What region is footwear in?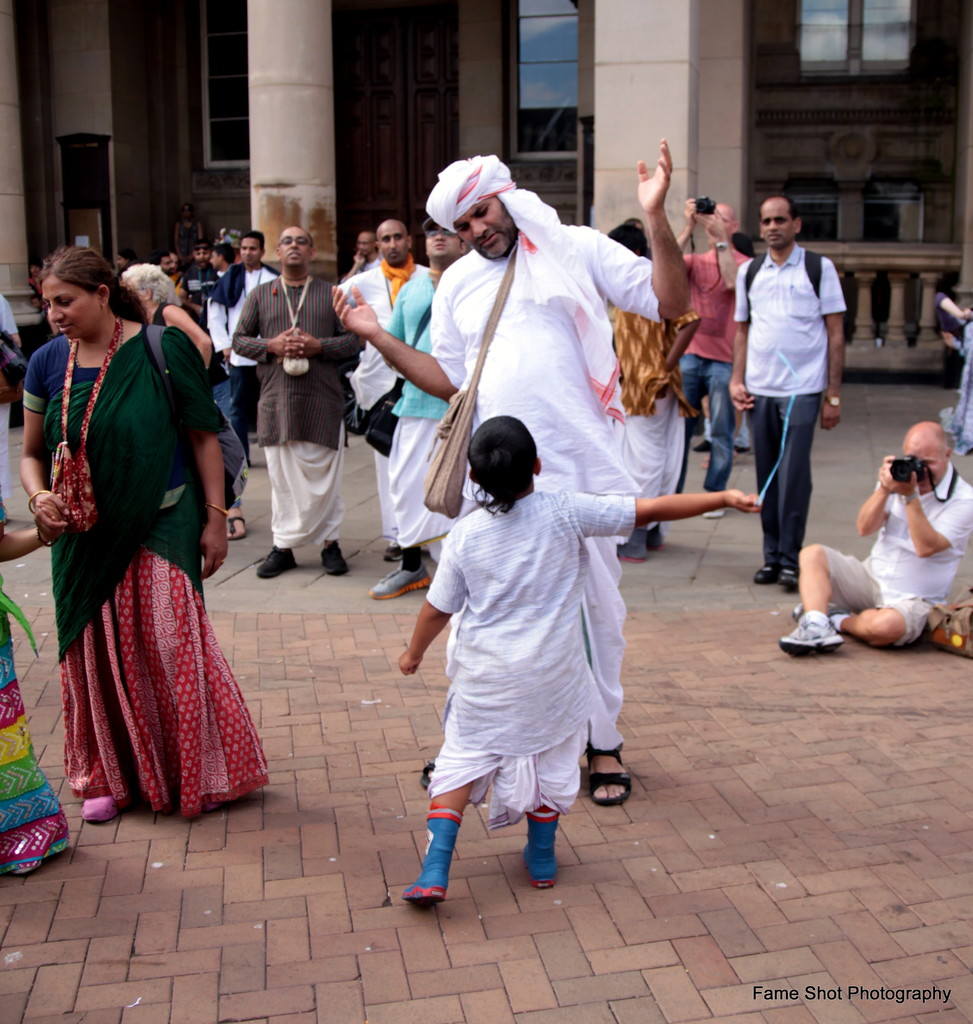
Rect(751, 562, 770, 583).
